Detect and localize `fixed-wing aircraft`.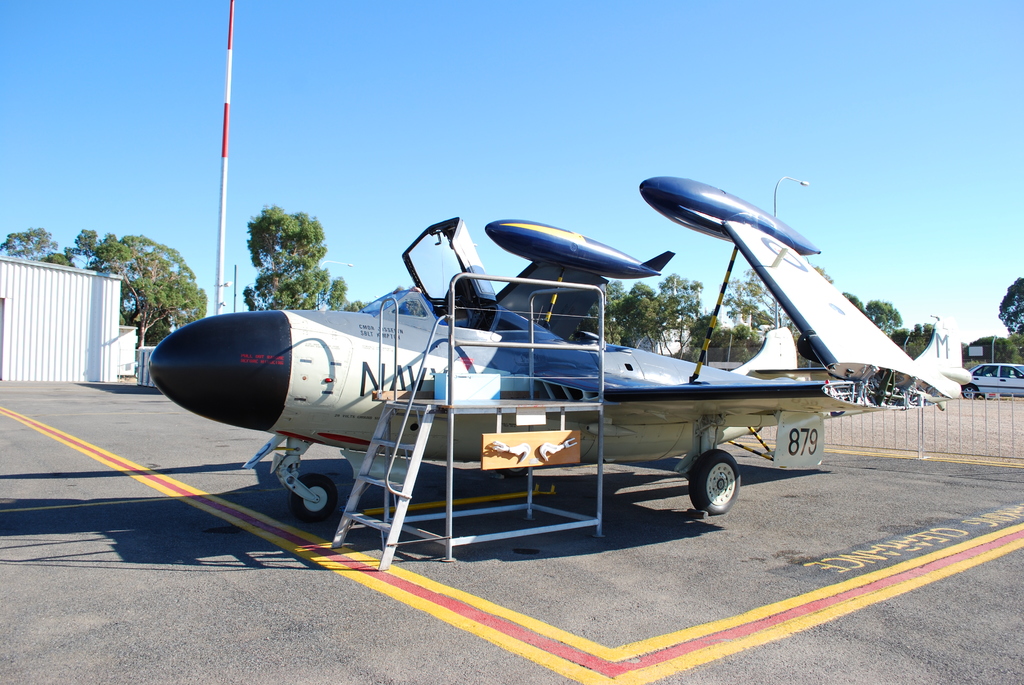
Localized at locate(146, 177, 972, 519).
